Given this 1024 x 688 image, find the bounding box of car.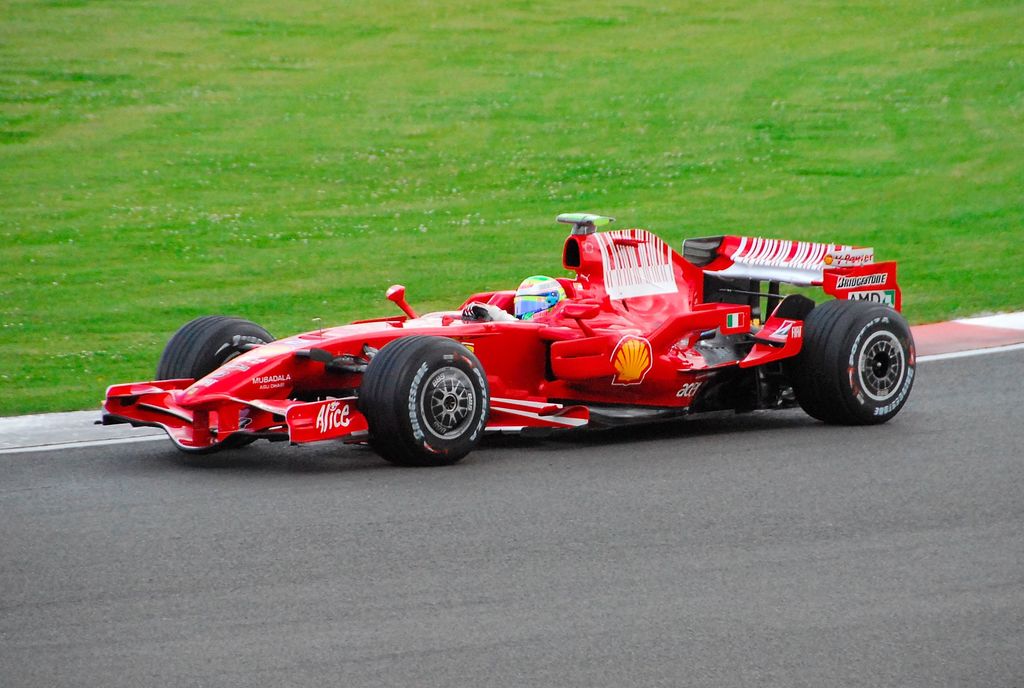
120,222,916,461.
